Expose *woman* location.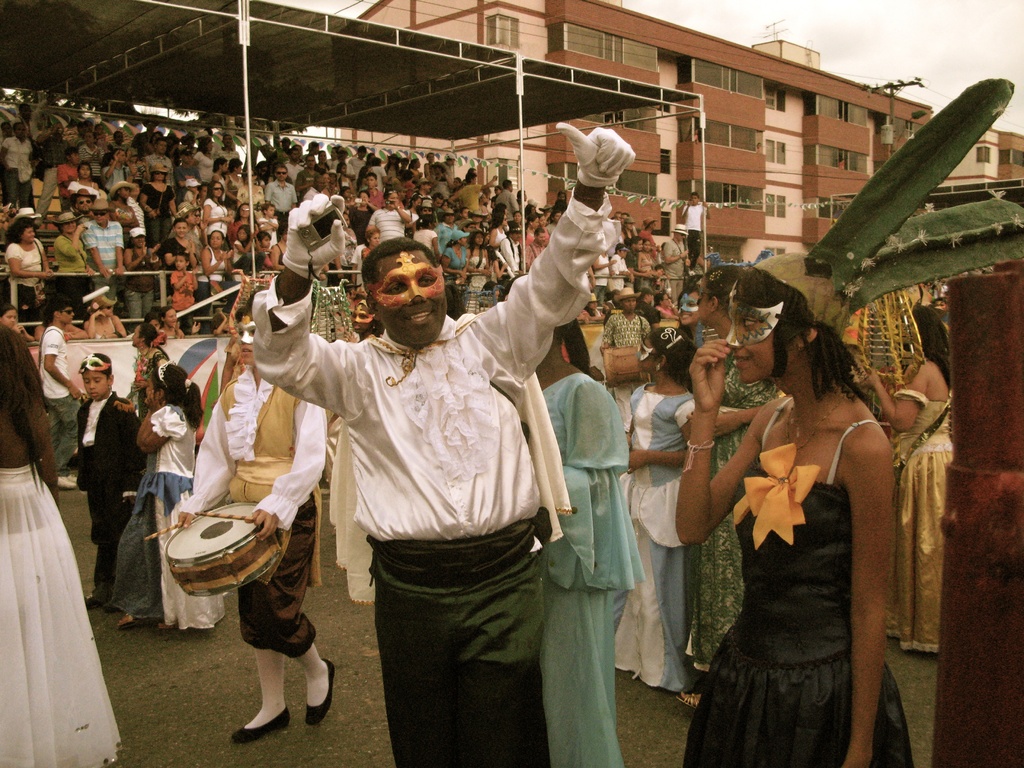
Exposed at locate(403, 195, 419, 229).
